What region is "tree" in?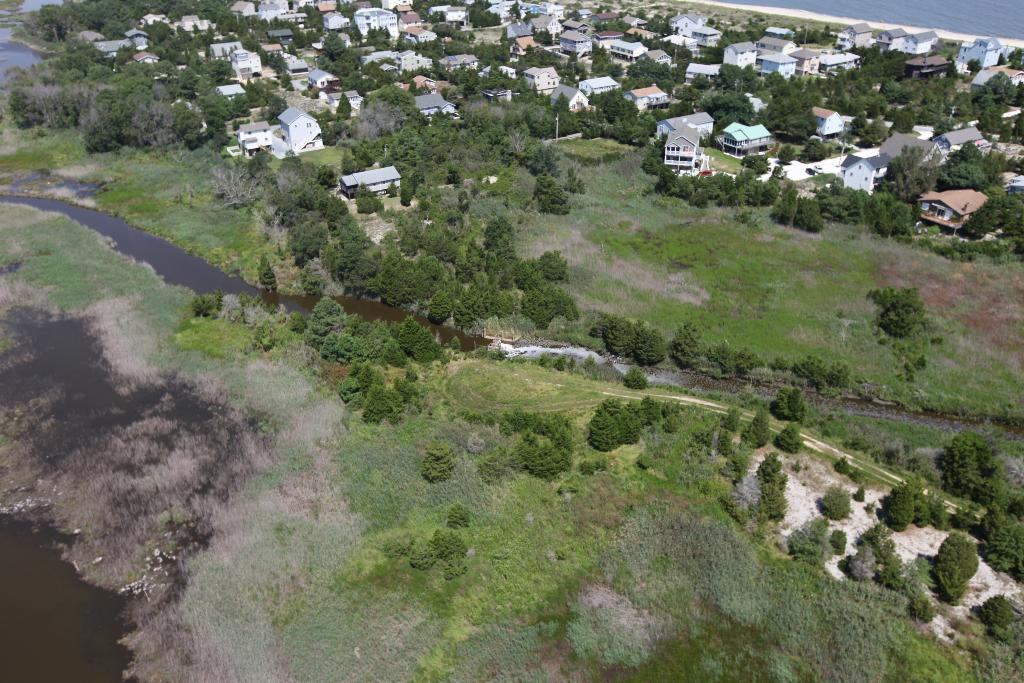
crop(996, 53, 1007, 65).
